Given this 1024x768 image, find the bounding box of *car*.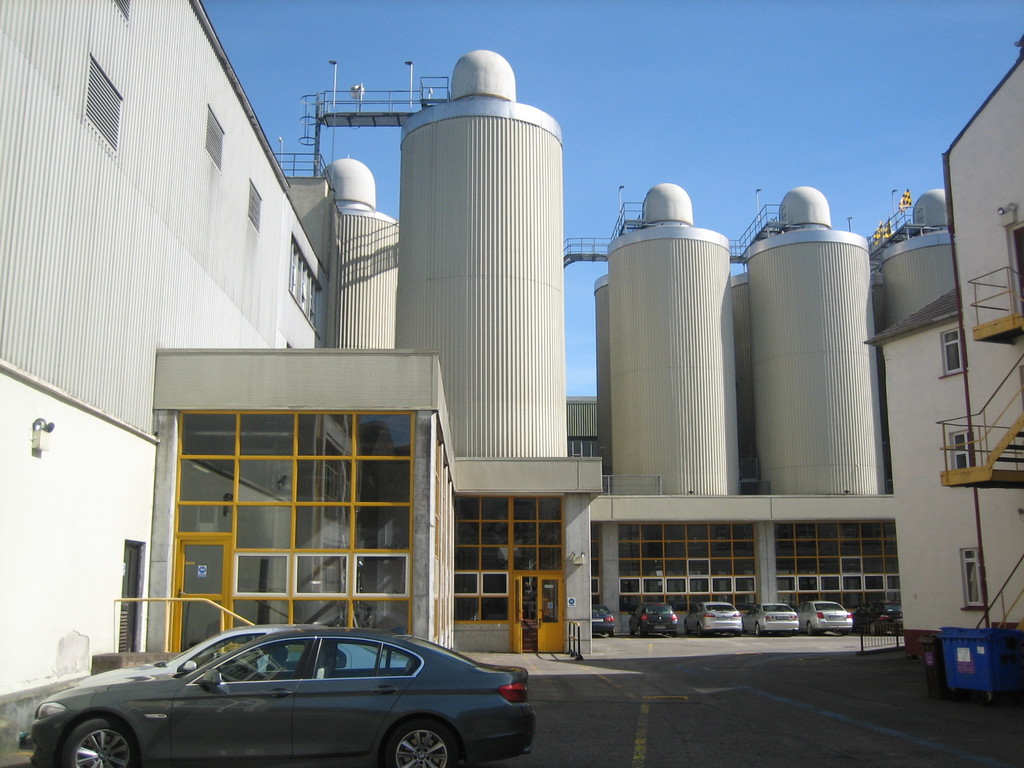
region(849, 604, 904, 636).
